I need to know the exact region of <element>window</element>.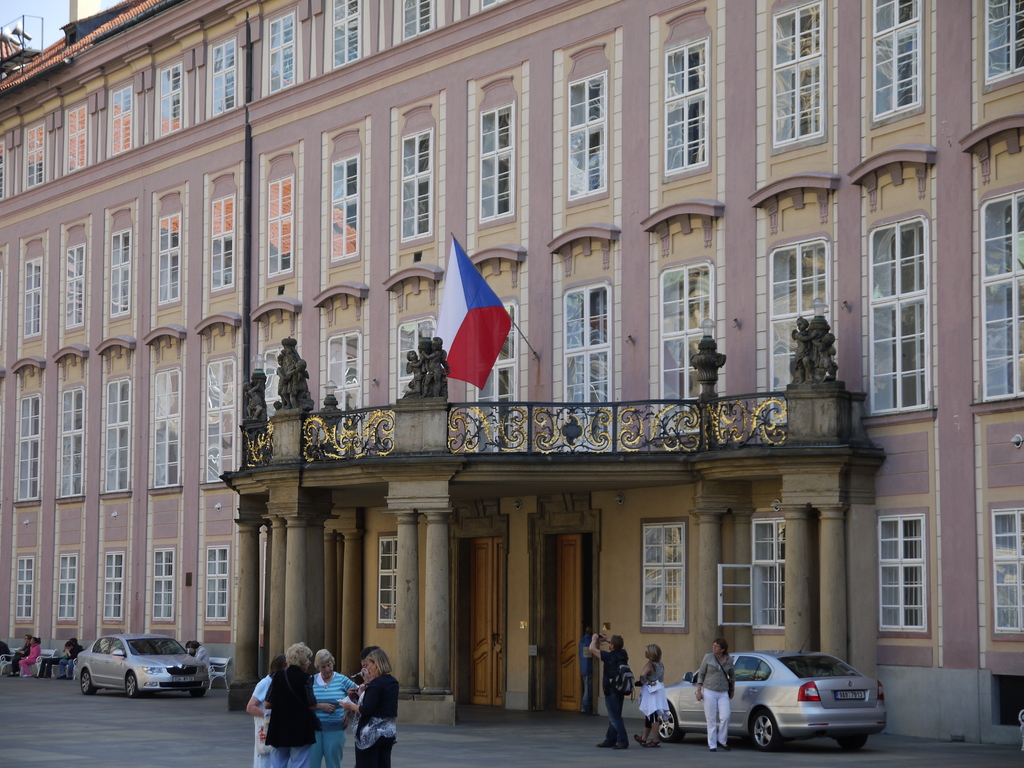
Region: <box>204,544,238,623</box>.
